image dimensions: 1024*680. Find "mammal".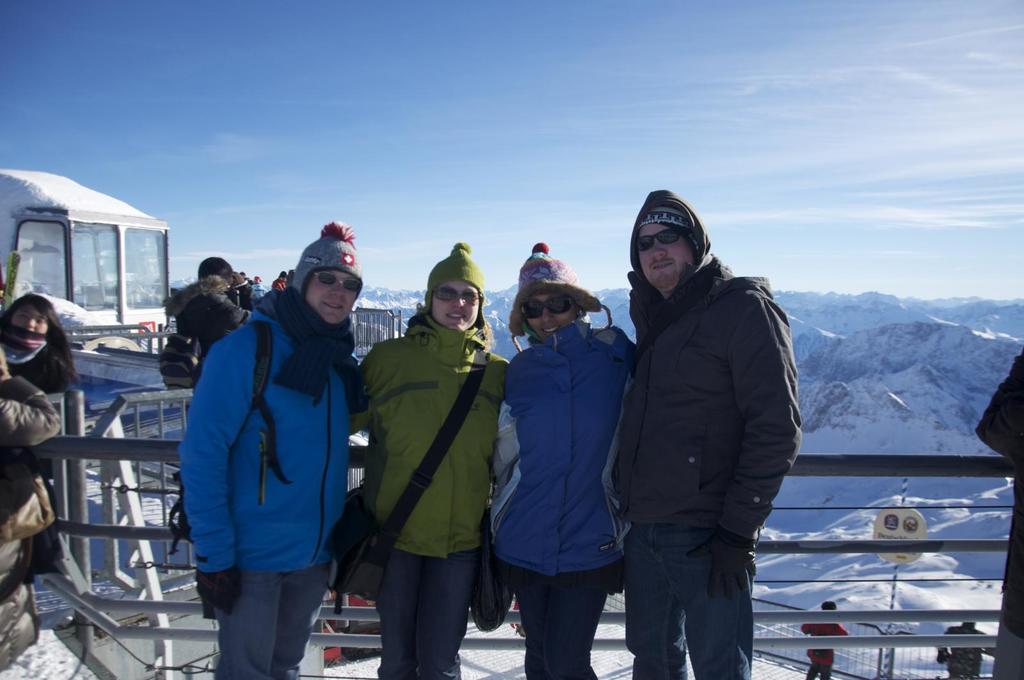
detection(0, 289, 83, 393).
